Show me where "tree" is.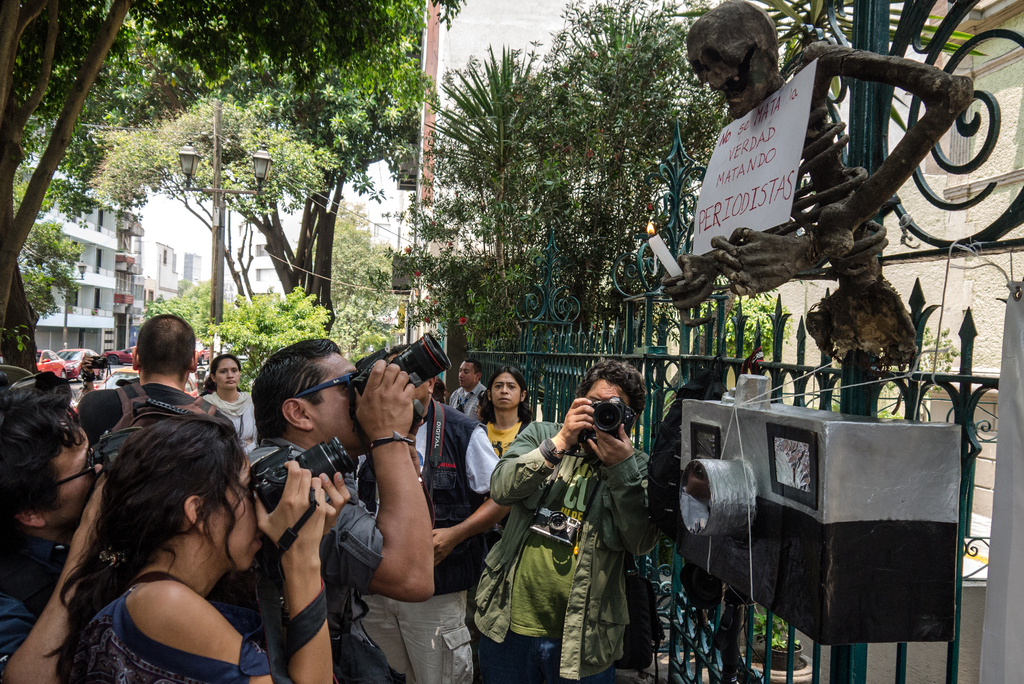
"tree" is at BBox(0, 0, 483, 370).
